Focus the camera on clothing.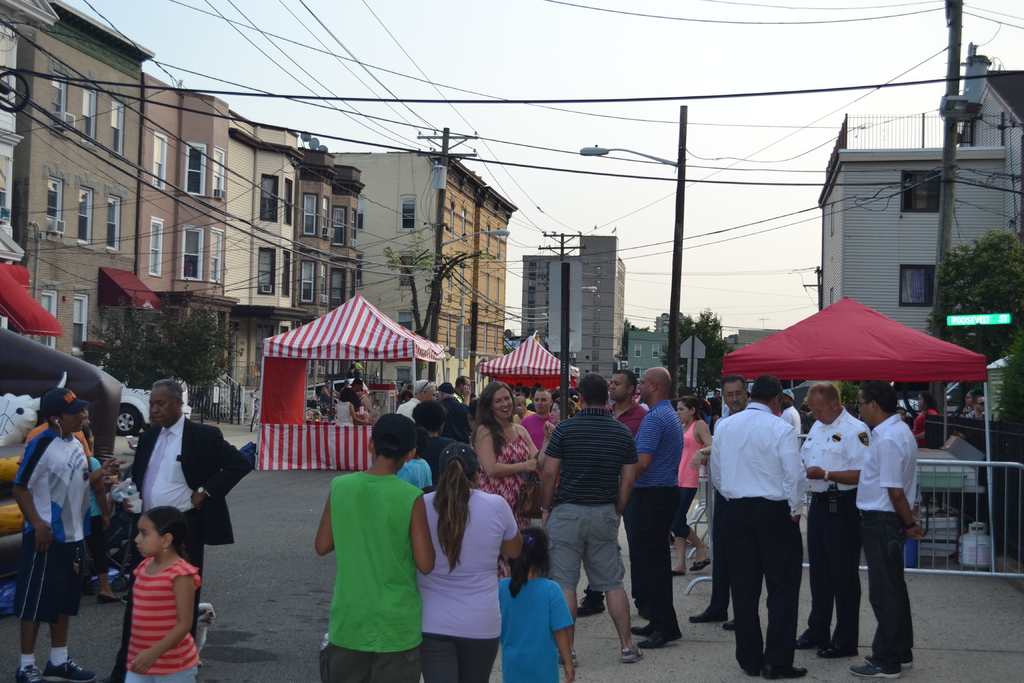
Focus region: pyautogui.locateOnScreen(476, 428, 528, 513).
